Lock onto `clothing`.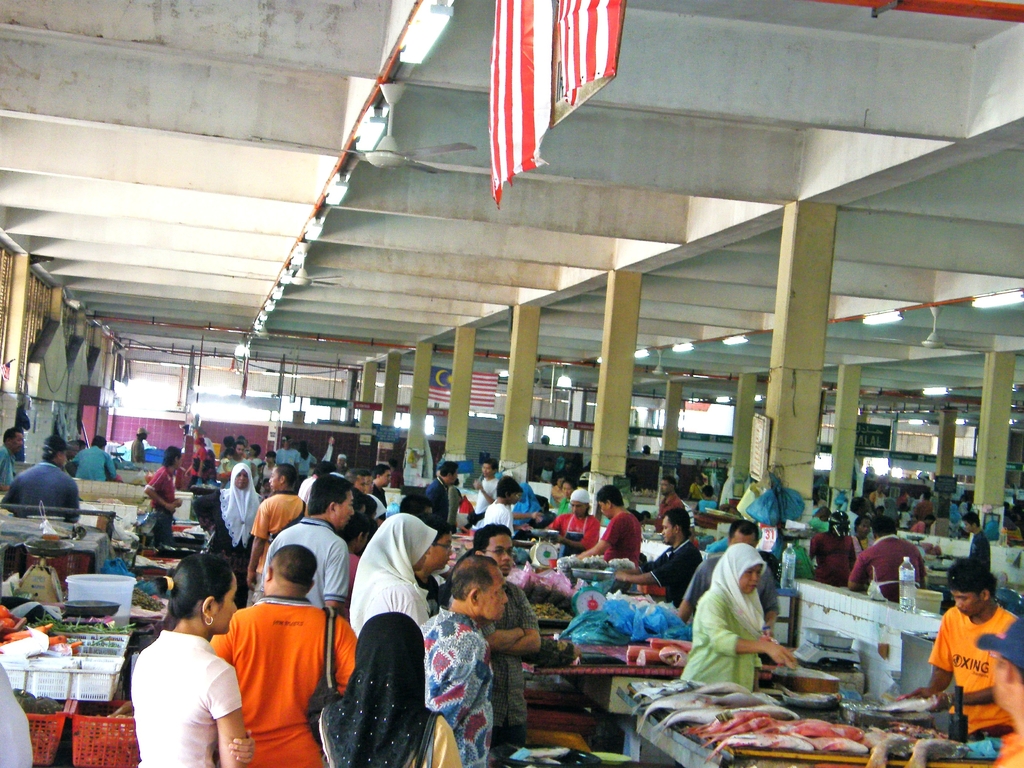
Locked: (275, 447, 298, 462).
